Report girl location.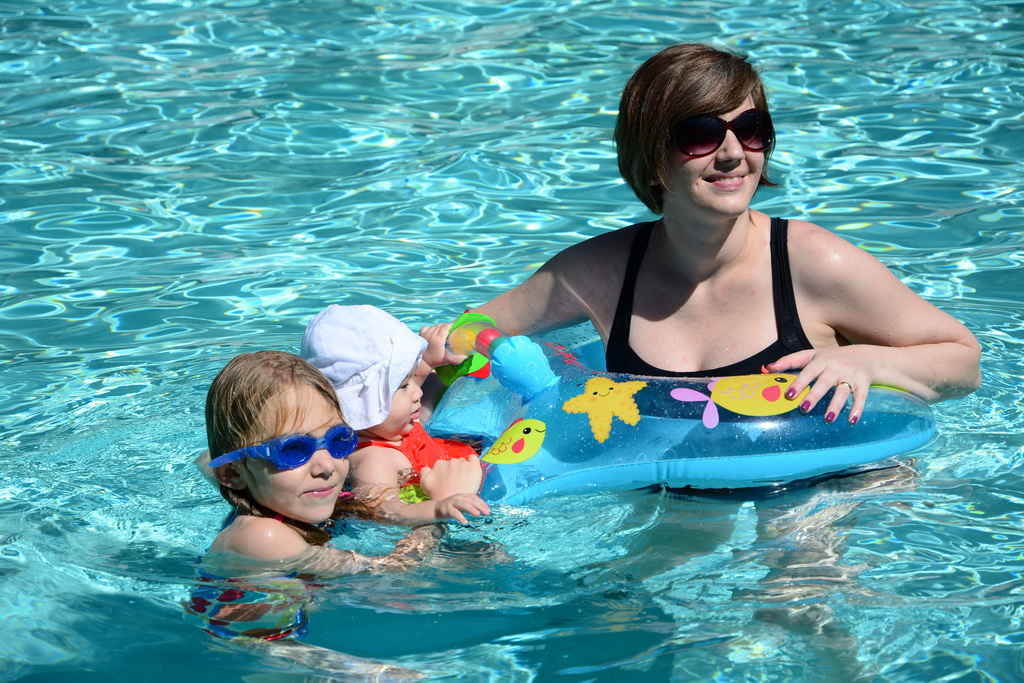
Report: 188:354:451:682.
